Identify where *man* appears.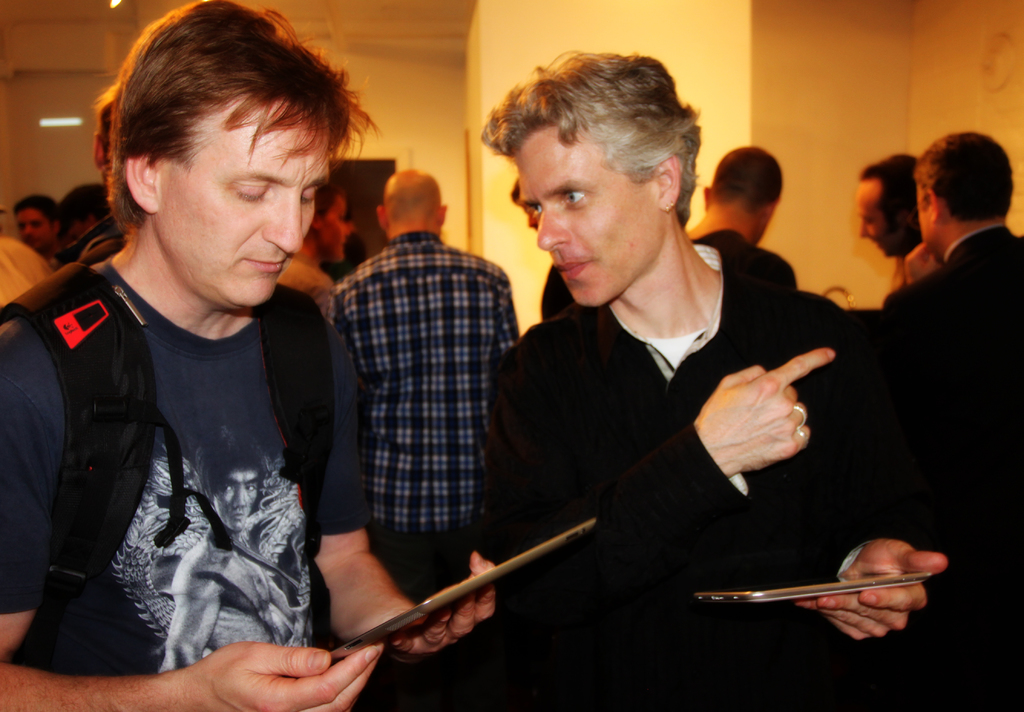
Appears at (left=161, top=431, right=292, bottom=670).
